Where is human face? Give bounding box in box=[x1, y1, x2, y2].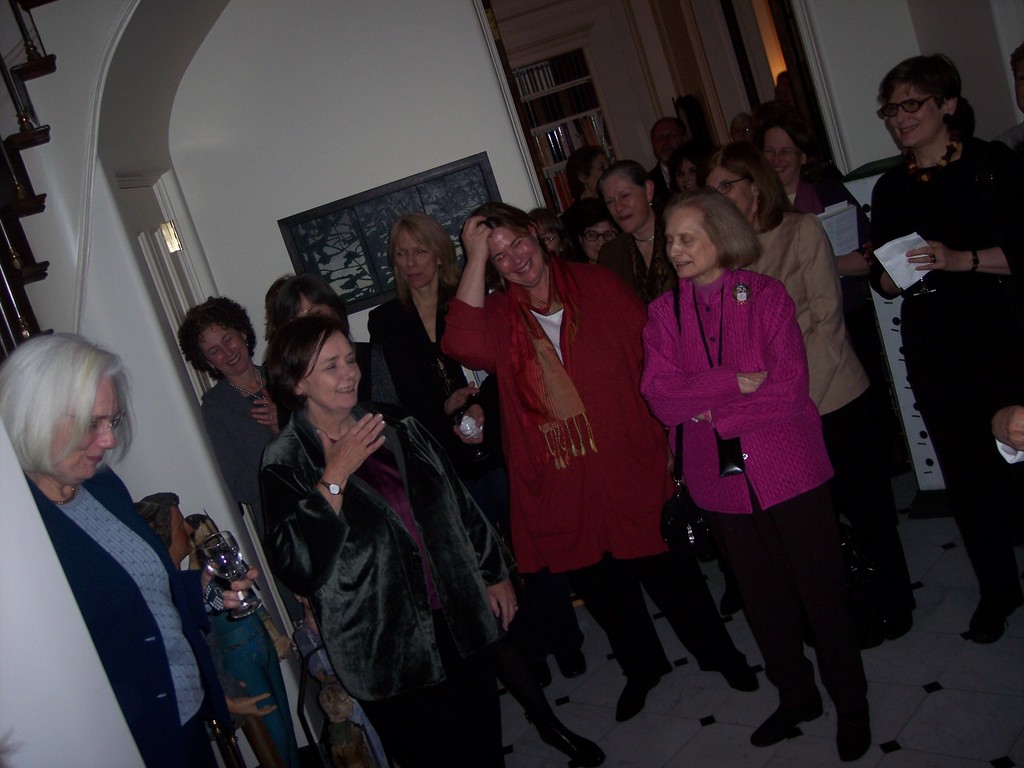
box=[535, 232, 560, 249].
